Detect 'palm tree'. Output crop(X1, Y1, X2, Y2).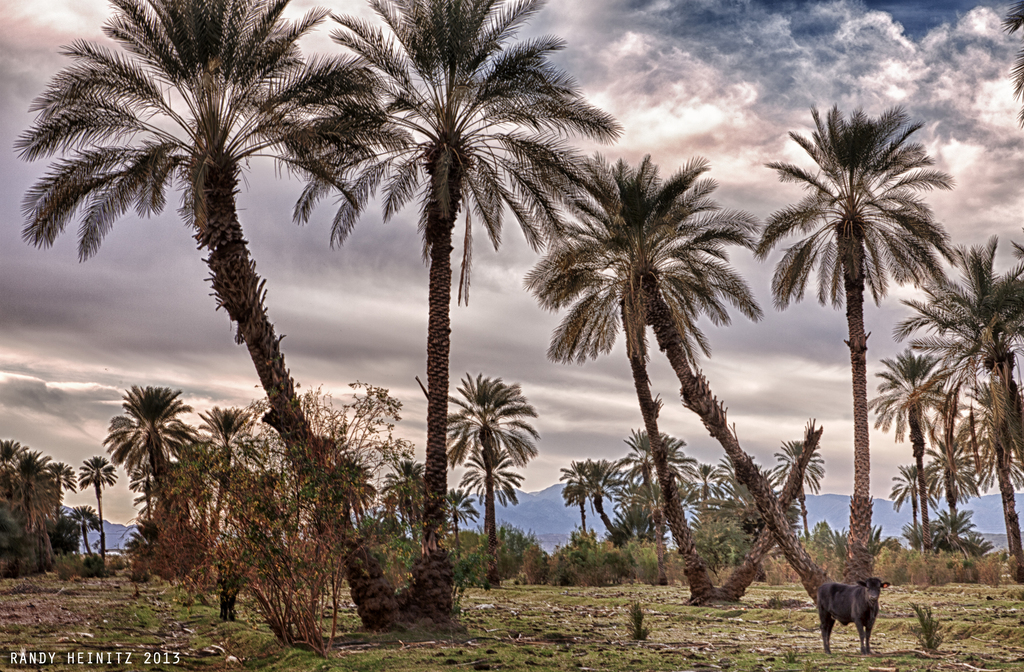
crop(283, 0, 624, 622).
